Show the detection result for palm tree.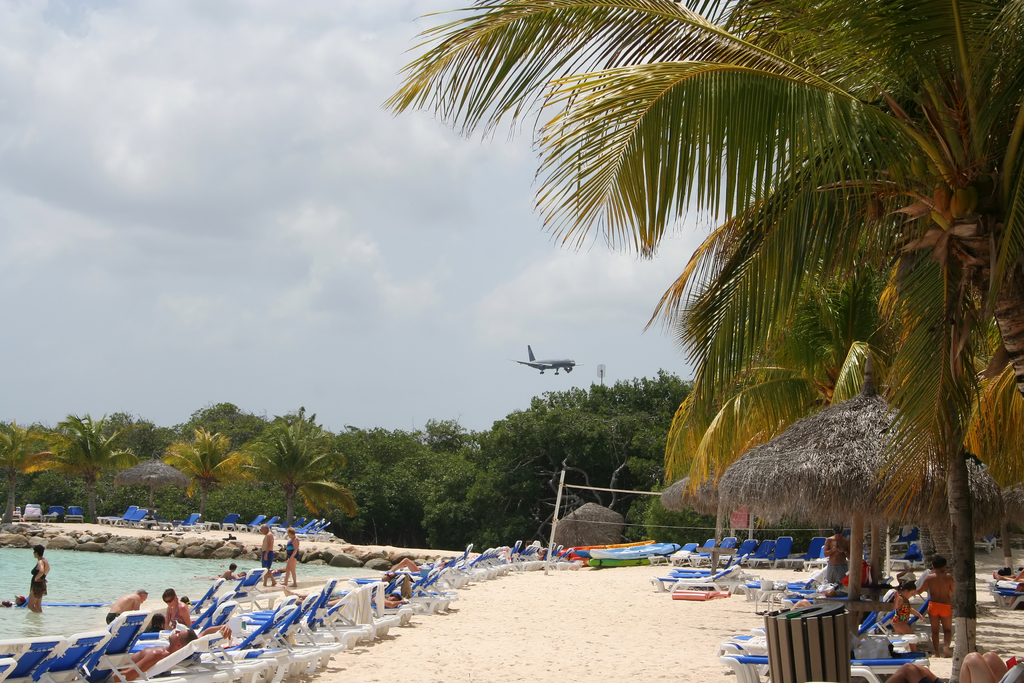
160:415:257:520.
